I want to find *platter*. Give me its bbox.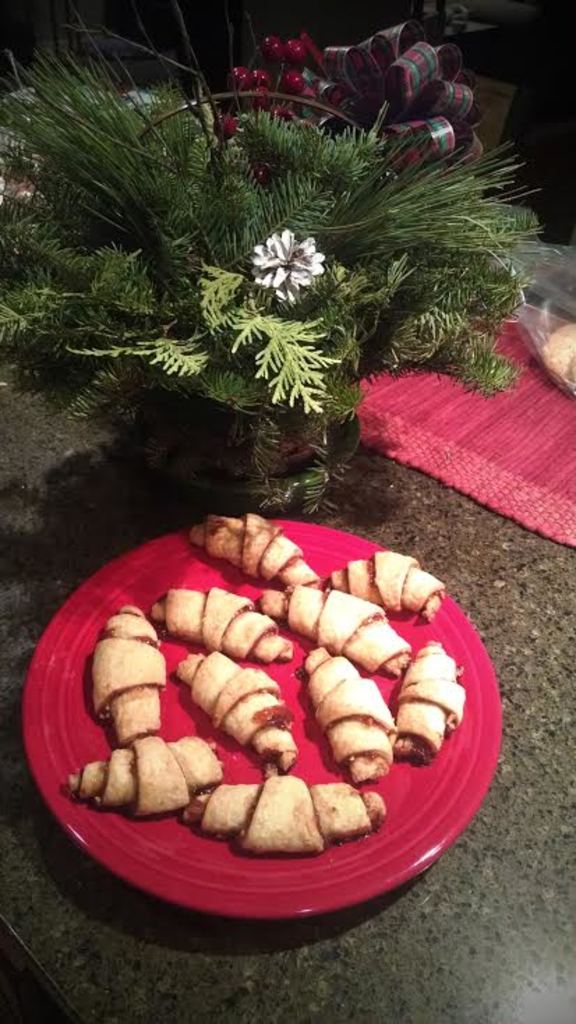
locate(26, 513, 501, 924).
